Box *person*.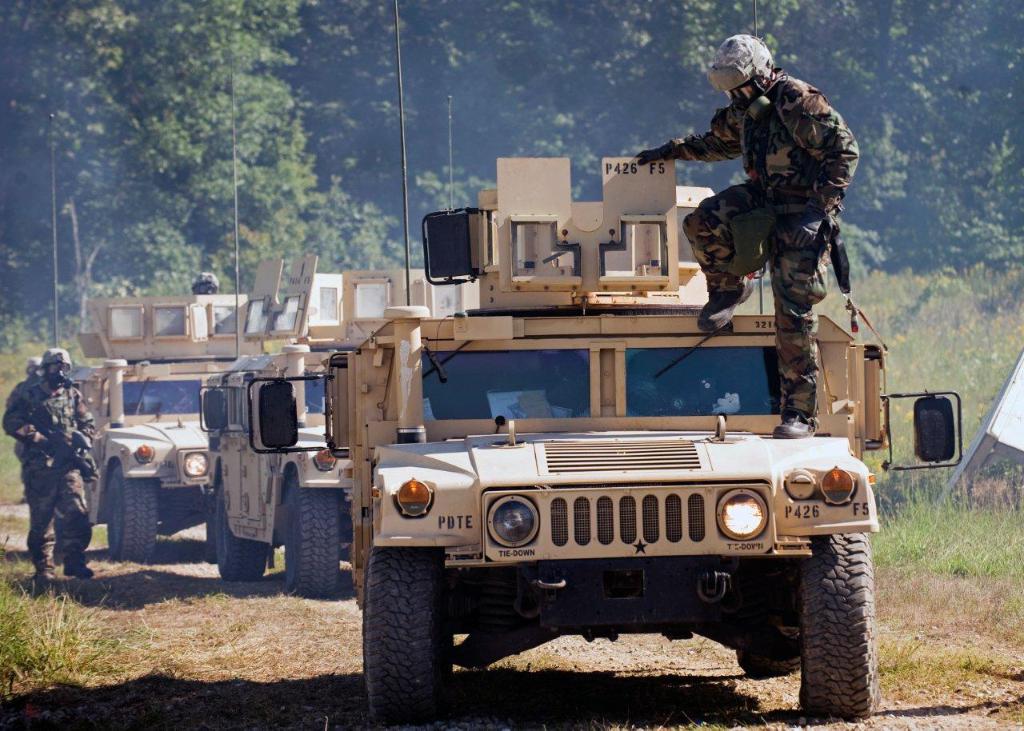
<region>3, 357, 42, 474</region>.
